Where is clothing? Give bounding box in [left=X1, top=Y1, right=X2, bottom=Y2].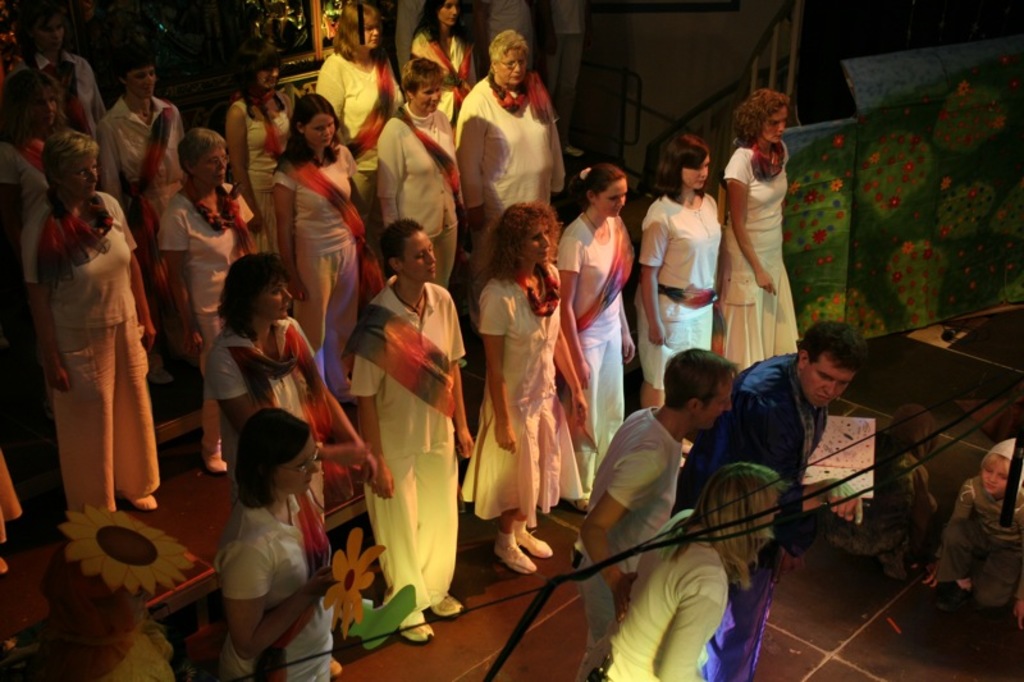
[left=156, top=178, right=265, bottom=362].
